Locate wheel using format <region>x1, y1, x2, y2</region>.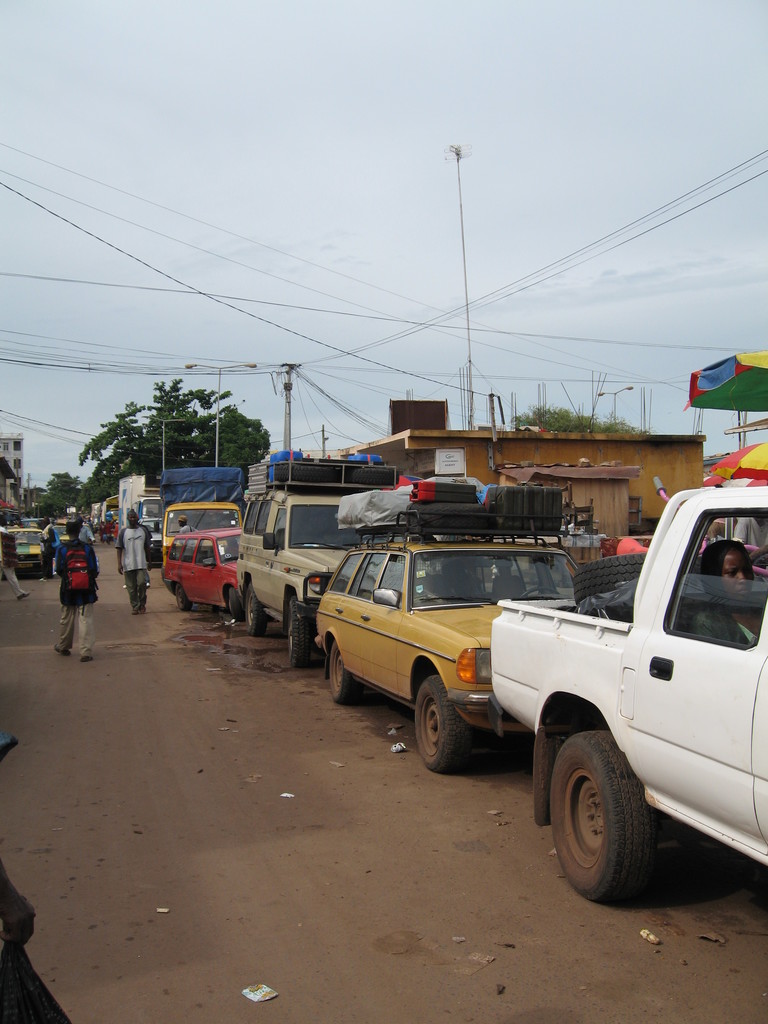
<region>566, 733, 678, 891</region>.
